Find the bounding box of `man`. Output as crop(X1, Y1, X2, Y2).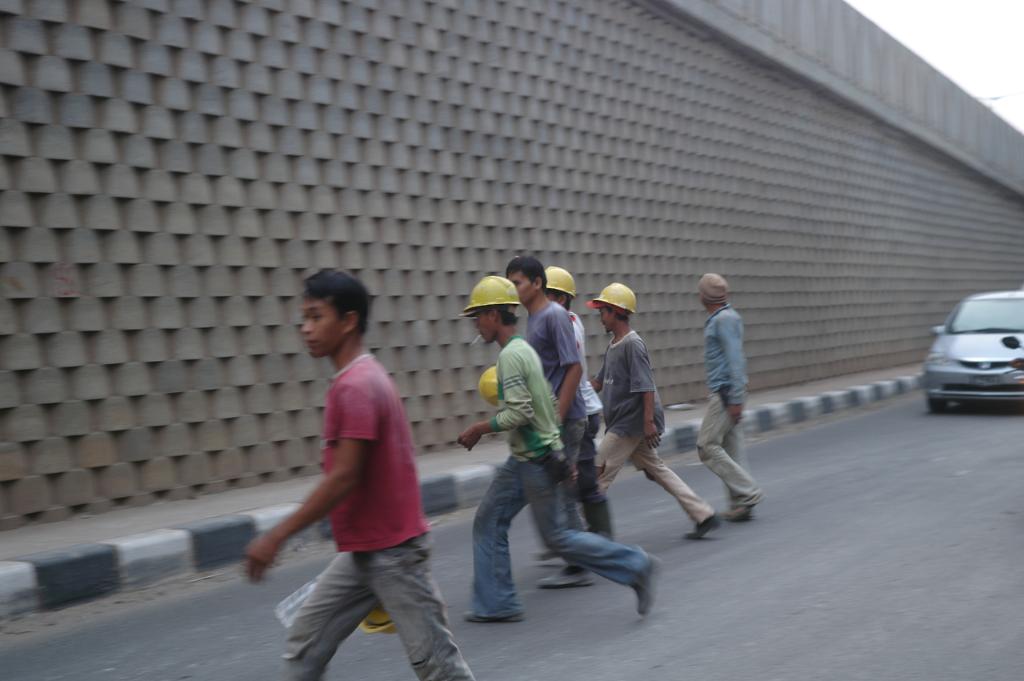
crop(490, 256, 628, 587).
